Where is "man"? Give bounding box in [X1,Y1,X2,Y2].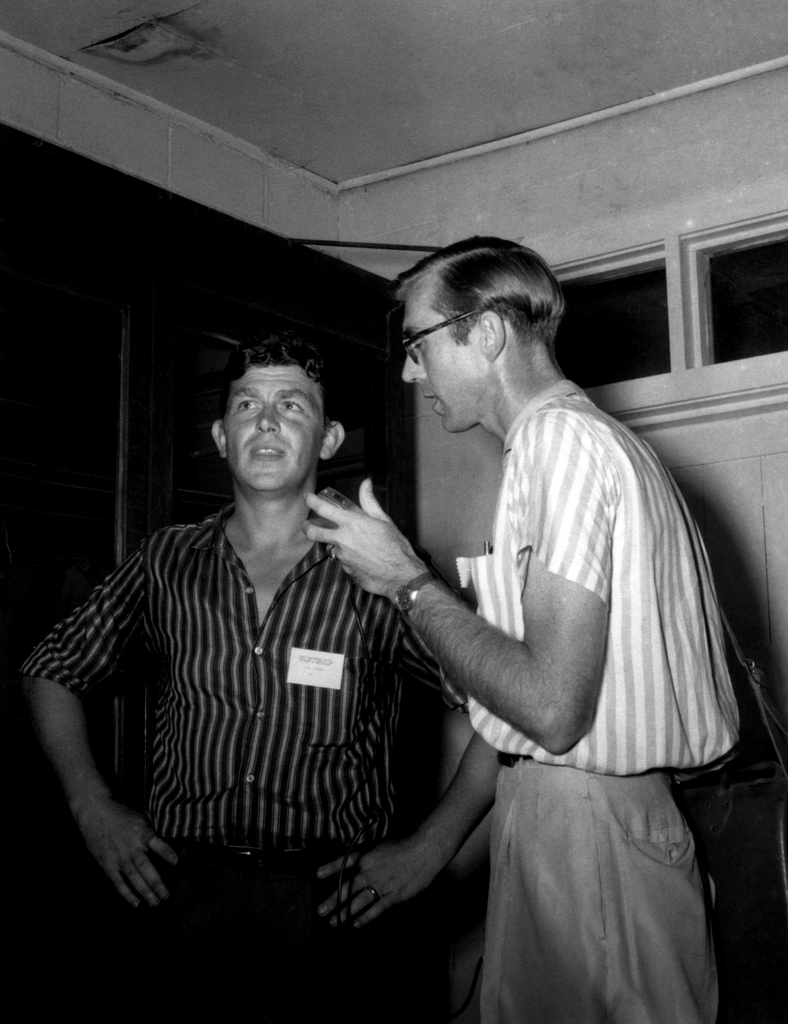
[305,209,731,1002].
